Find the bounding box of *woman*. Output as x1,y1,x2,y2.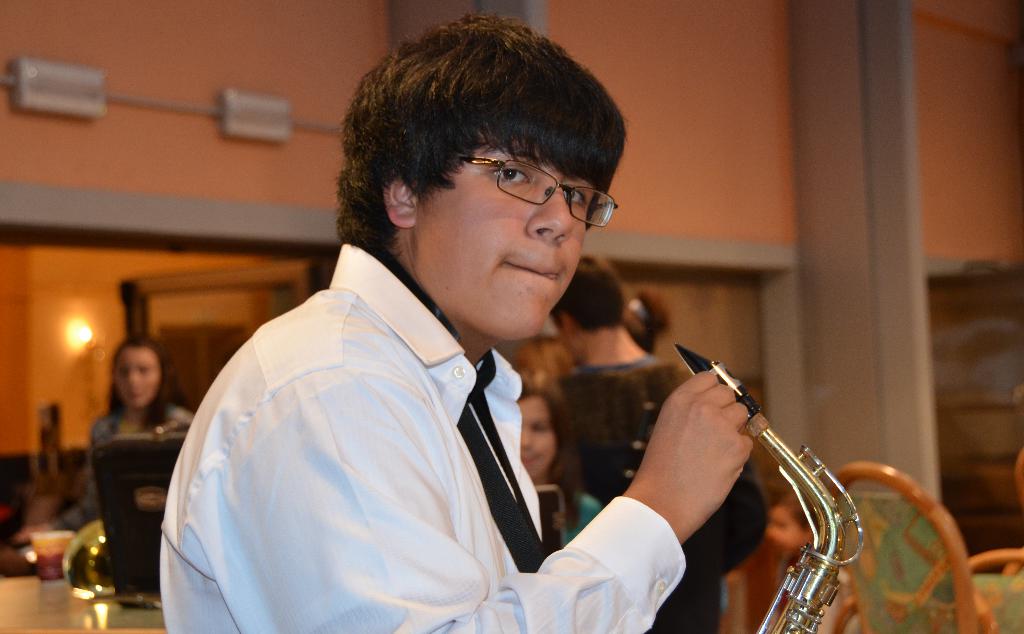
515,368,601,553.
